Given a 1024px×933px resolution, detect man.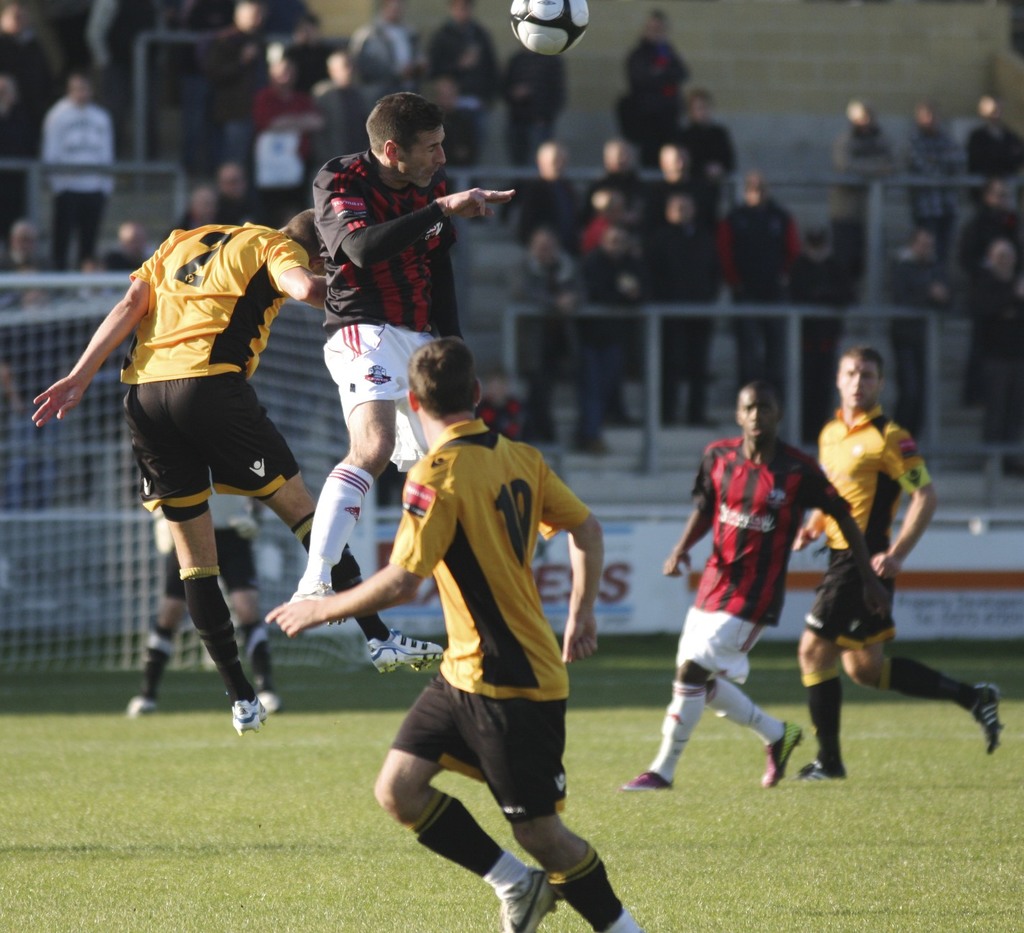
region(333, 325, 624, 916).
